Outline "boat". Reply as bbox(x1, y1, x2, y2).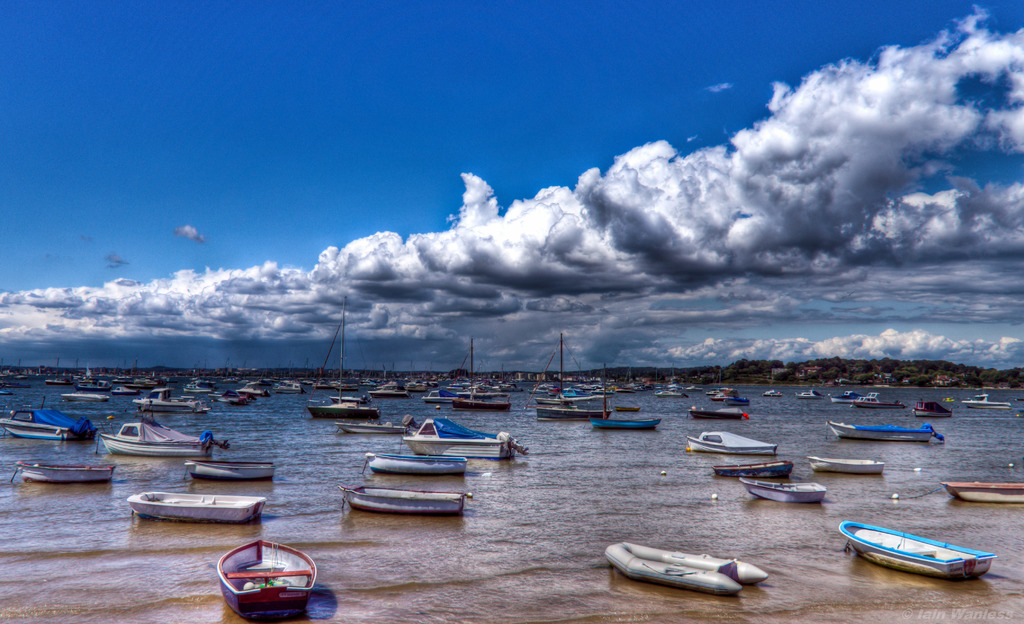
bbox(682, 424, 778, 456).
